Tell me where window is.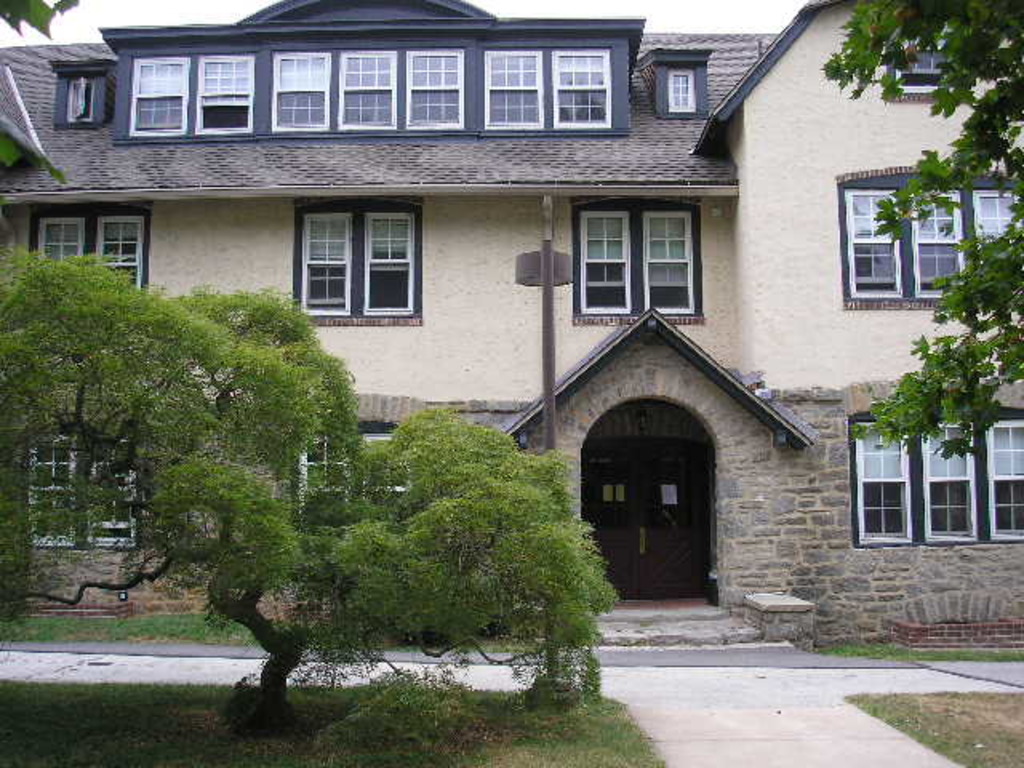
window is at (left=923, top=427, right=974, bottom=541).
